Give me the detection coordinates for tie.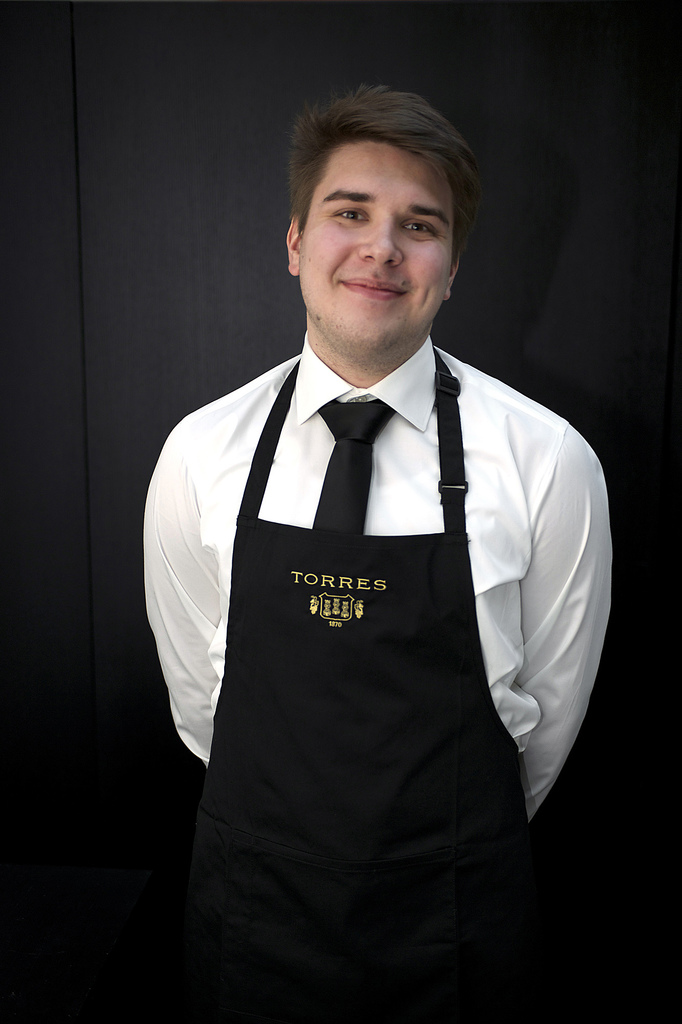
detection(312, 400, 392, 543).
